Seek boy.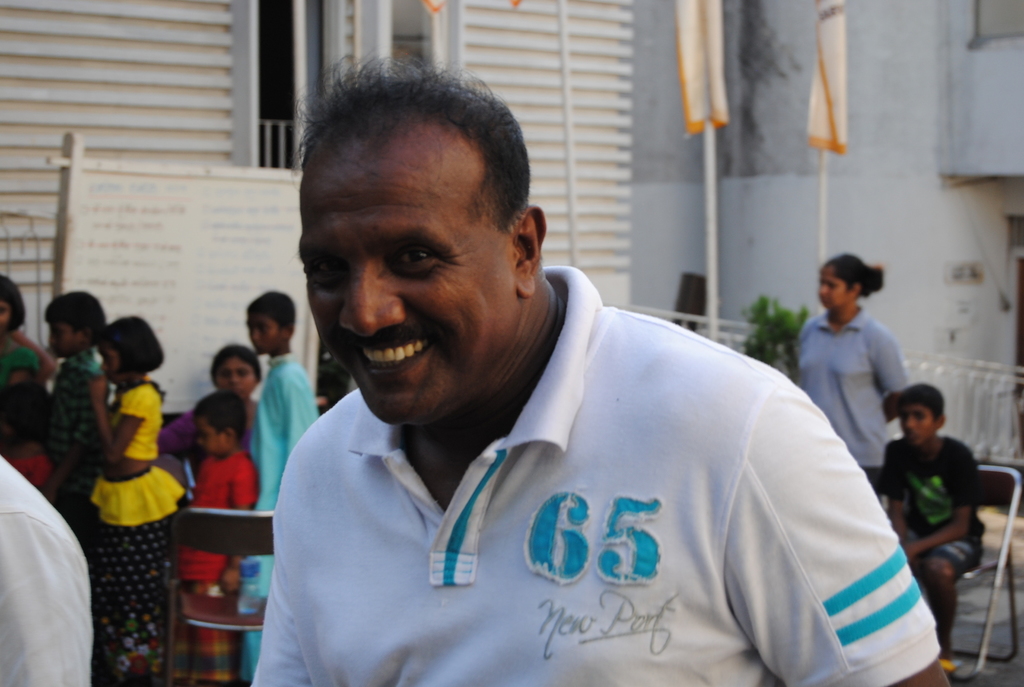
x1=872, y1=381, x2=1000, y2=622.
